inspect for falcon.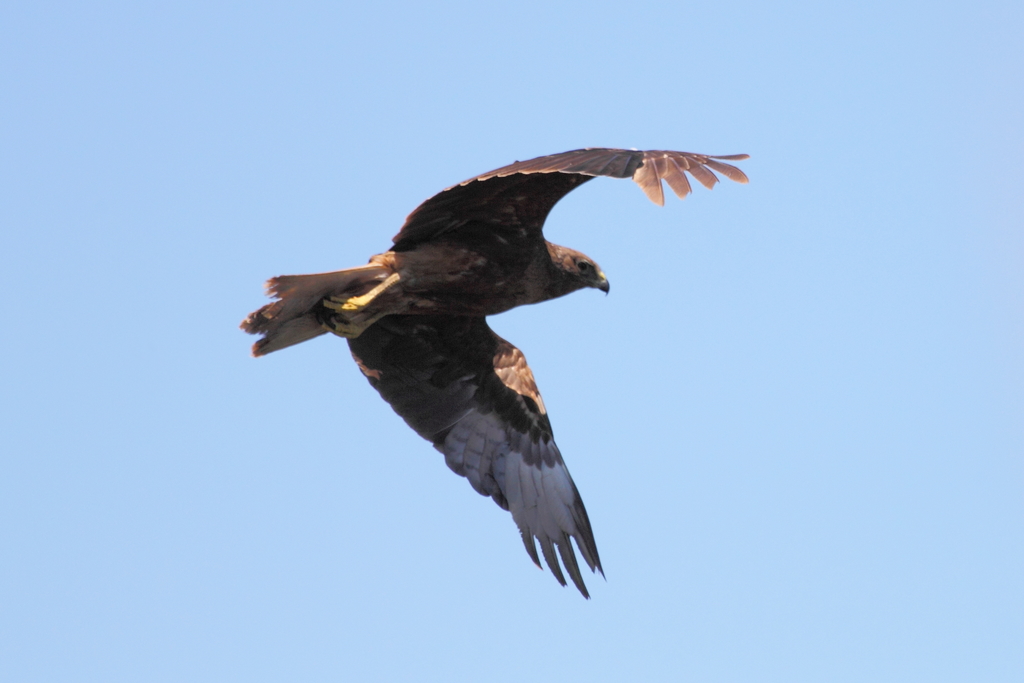
Inspection: bbox=(236, 145, 751, 596).
